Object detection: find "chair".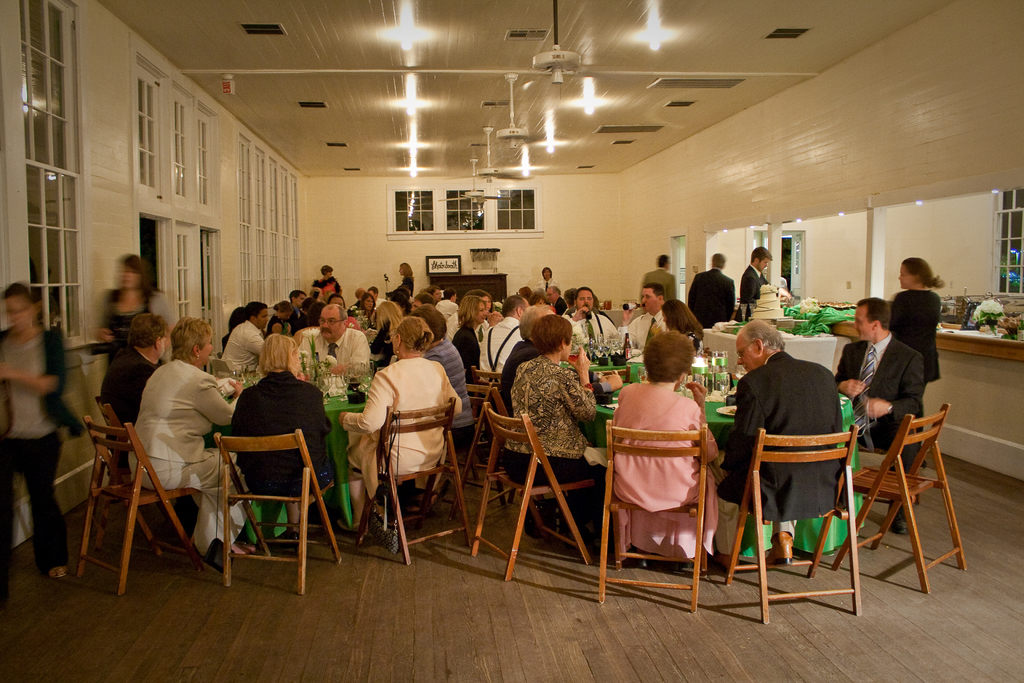
box(719, 421, 870, 613).
